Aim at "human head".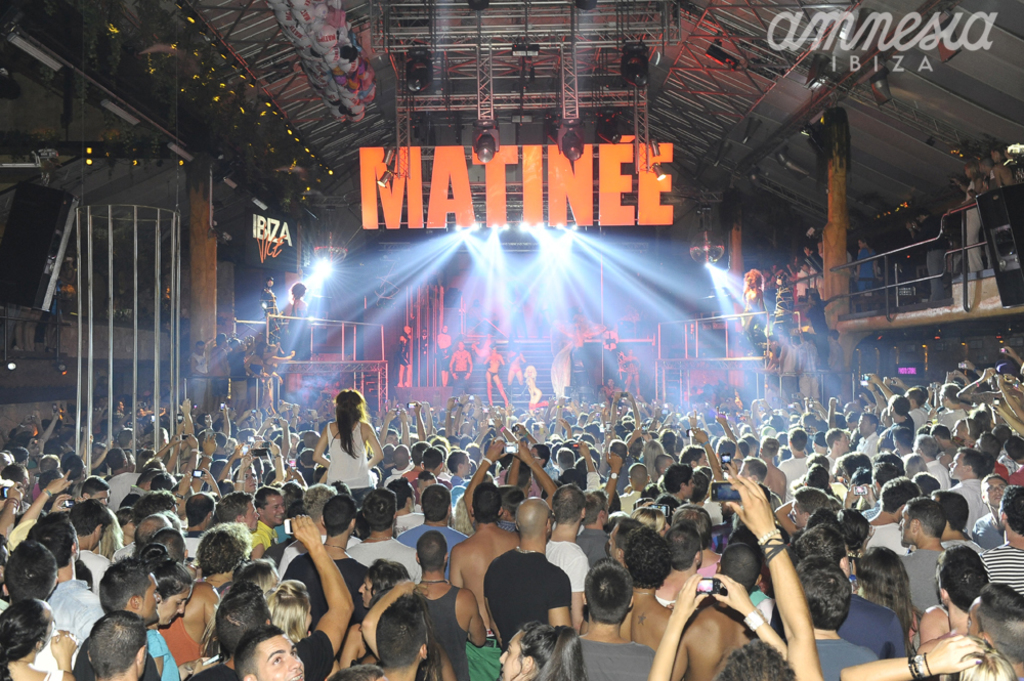
Aimed at BBox(292, 281, 309, 299).
